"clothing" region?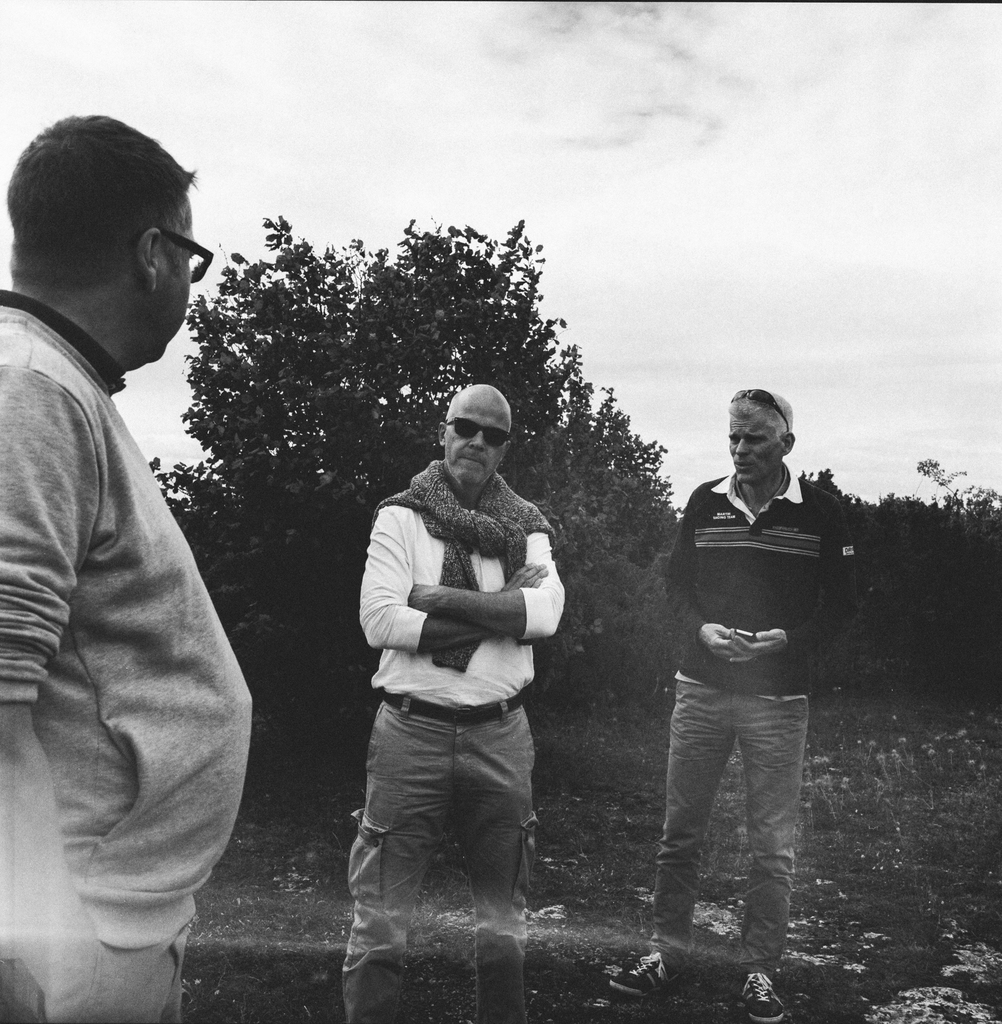
<bbox>651, 473, 857, 970</bbox>
